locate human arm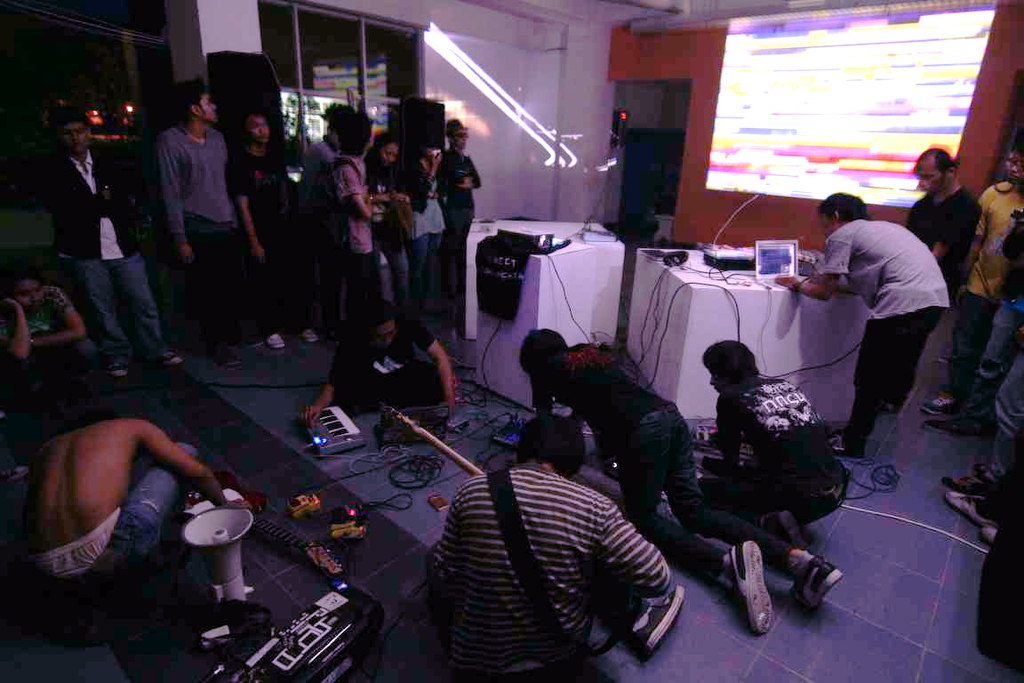
36, 153, 119, 213
